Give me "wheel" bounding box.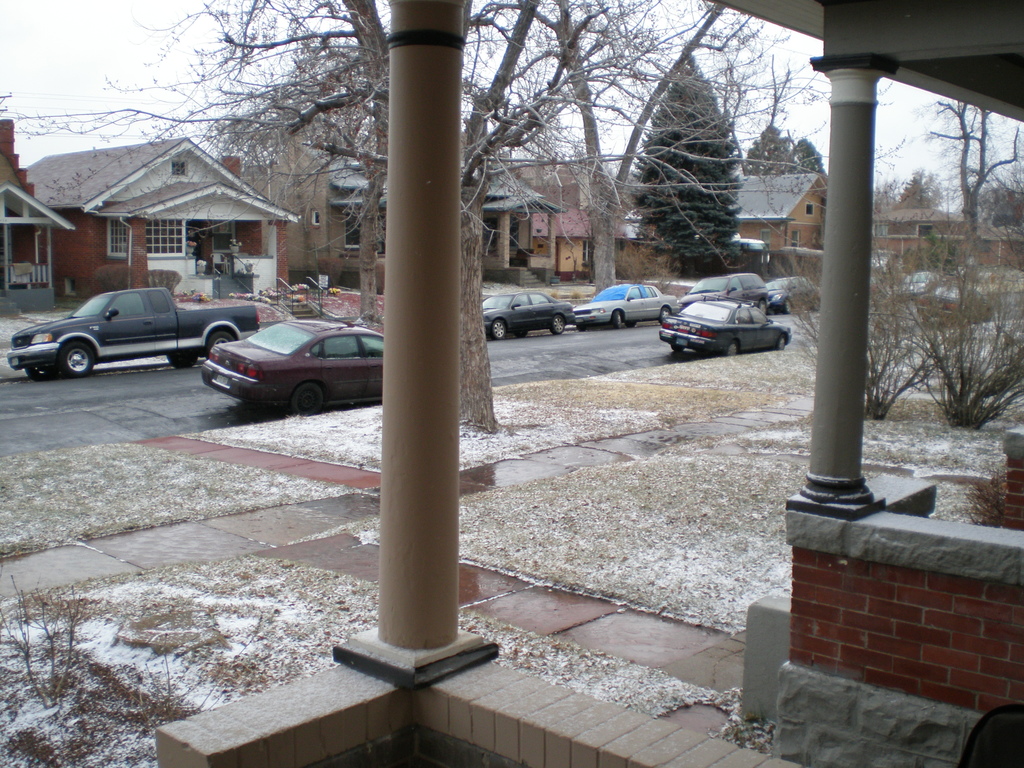
crop(726, 340, 739, 353).
